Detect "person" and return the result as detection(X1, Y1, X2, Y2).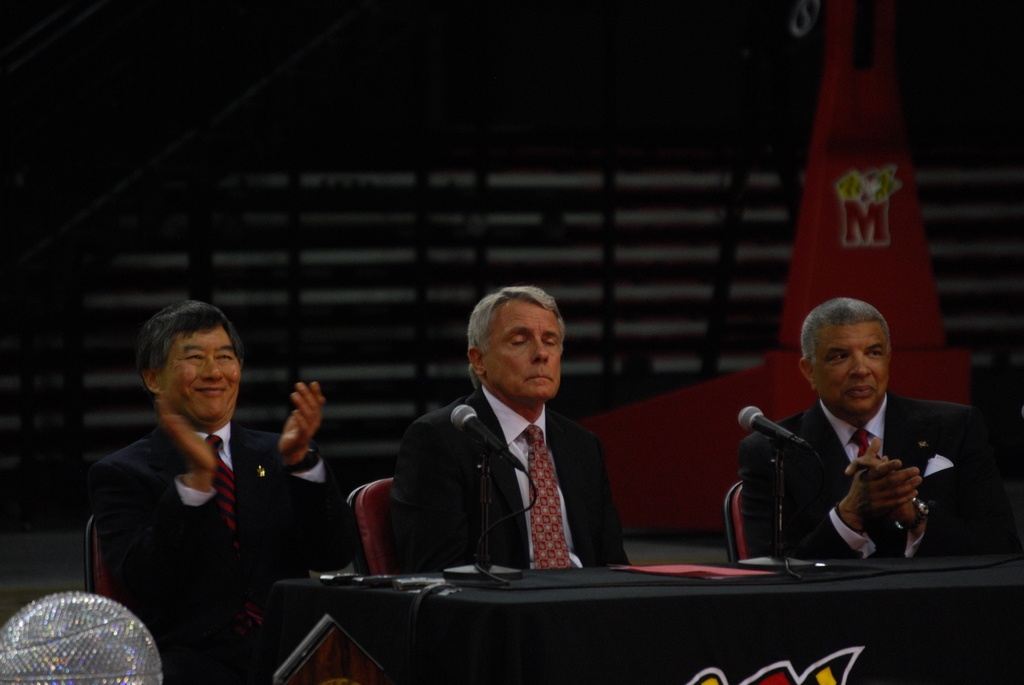
detection(737, 295, 985, 561).
